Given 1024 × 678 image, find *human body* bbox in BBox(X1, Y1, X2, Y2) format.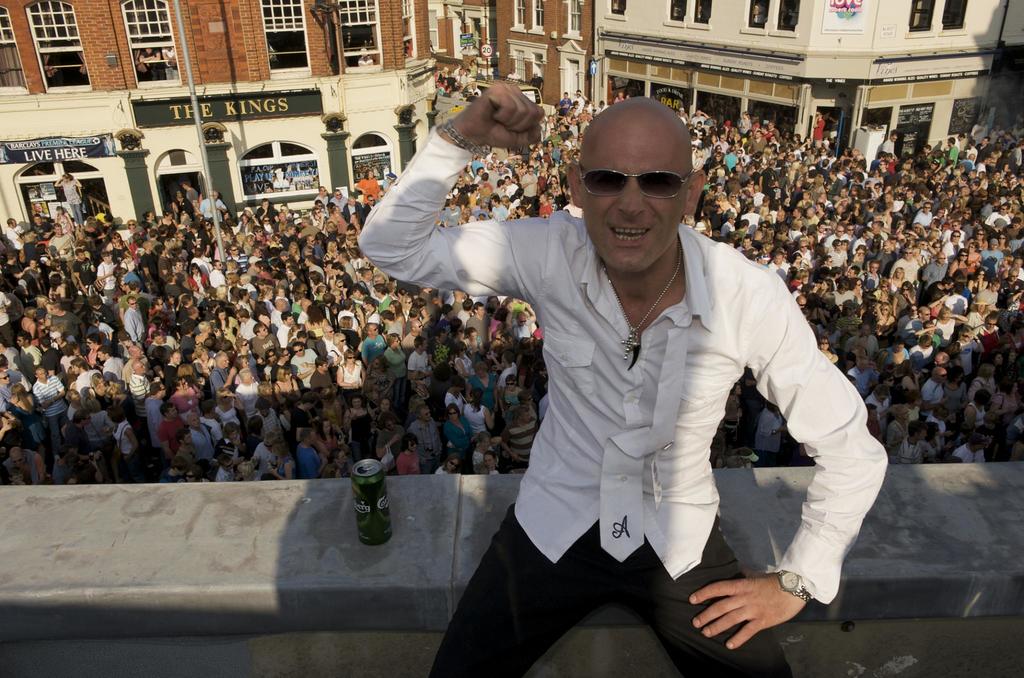
BBox(737, 166, 750, 184).
